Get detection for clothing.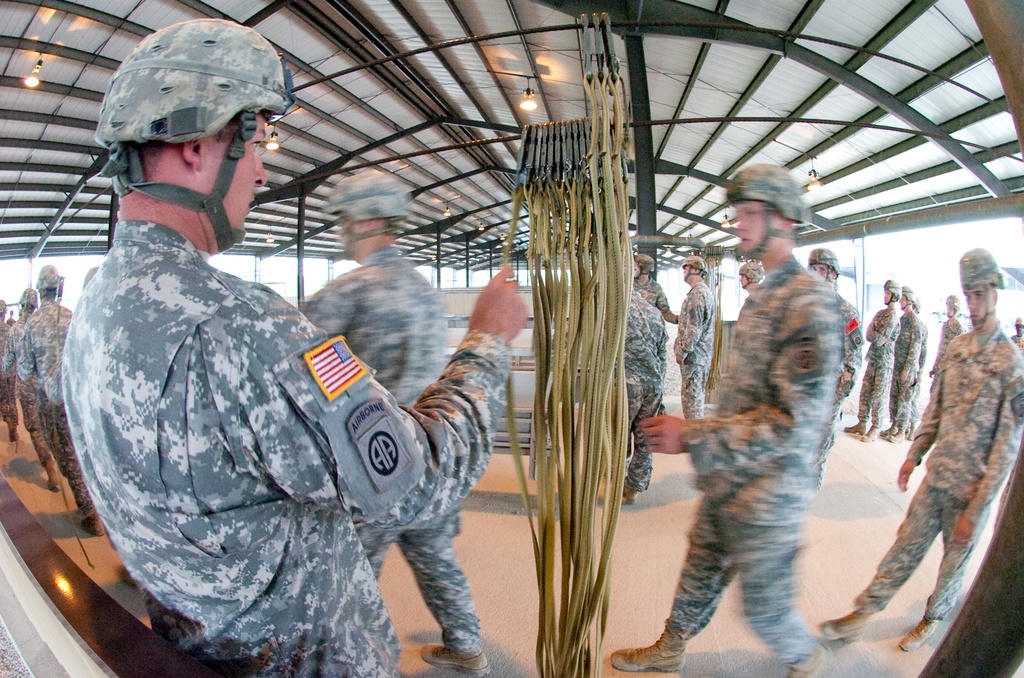
Detection: (21,302,92,513).
